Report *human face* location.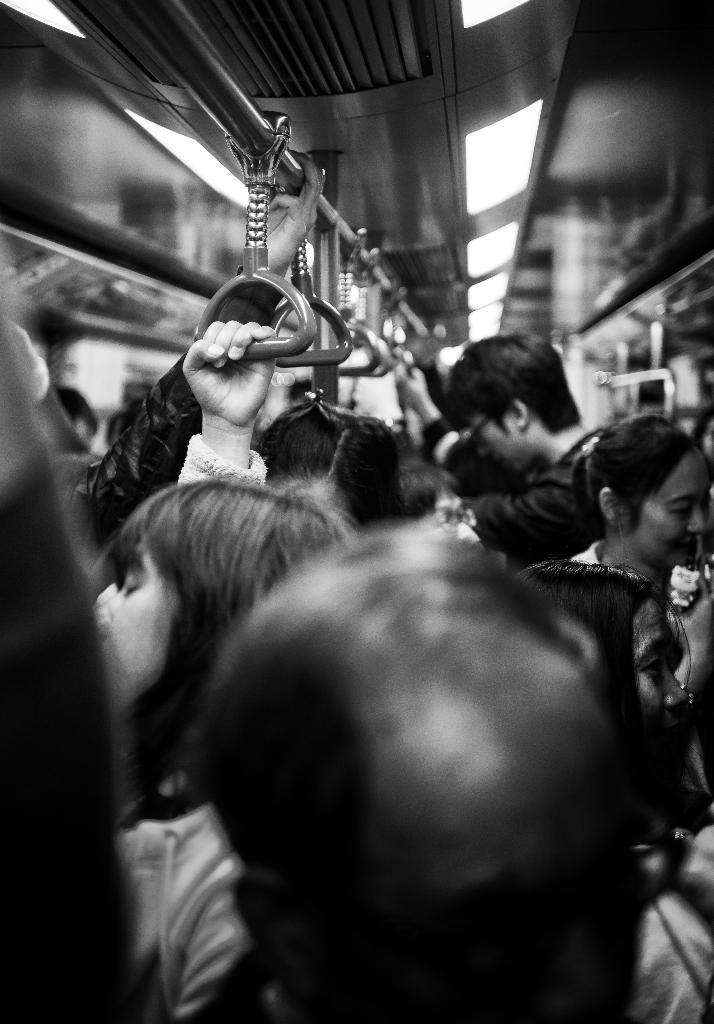
Report: <box>633,599,692,753</box>.
